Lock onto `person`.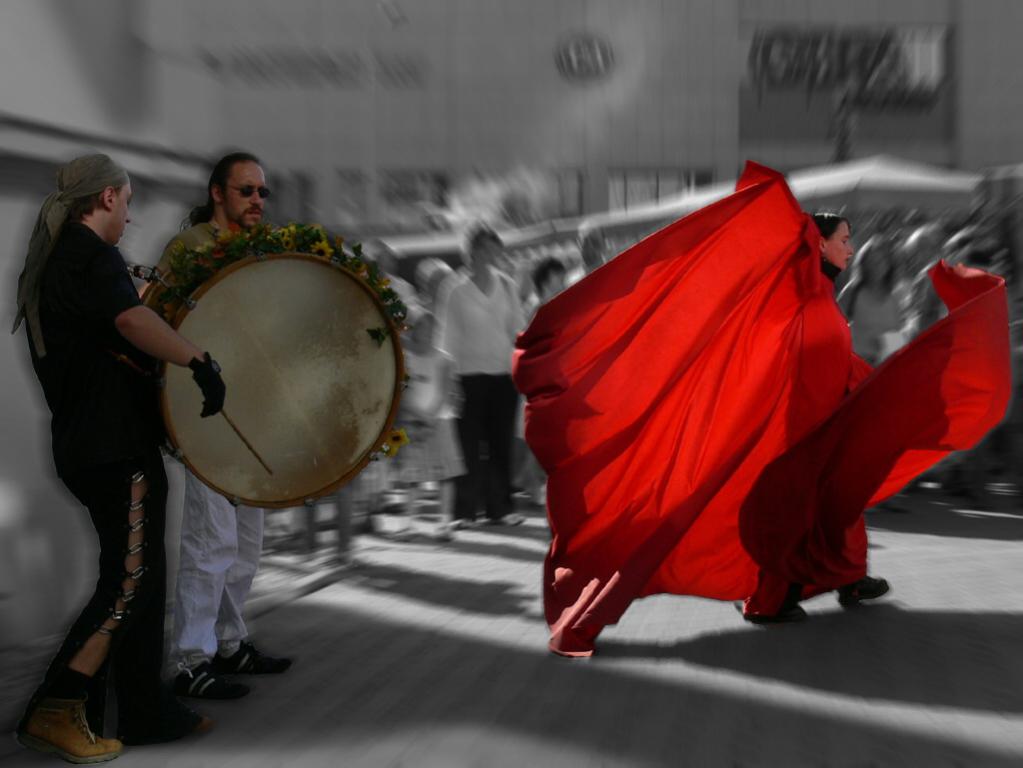
Locked: (141,153,299,715).
